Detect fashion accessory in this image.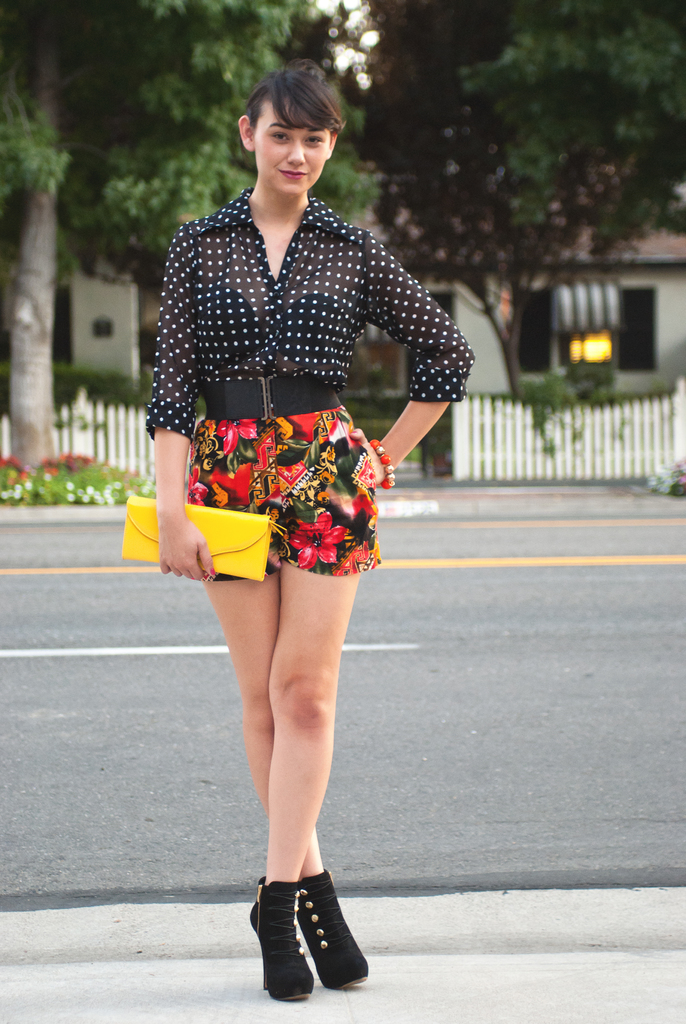
Detection: select_region(197, 376, 341, 423).
